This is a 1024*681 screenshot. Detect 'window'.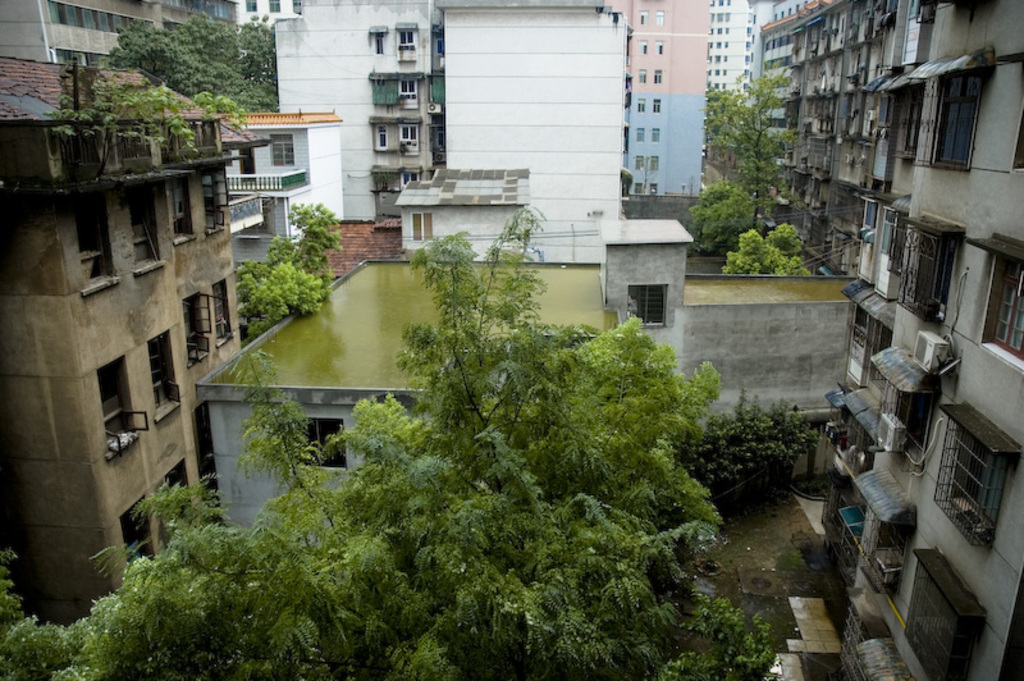
bbox=[397, 69, 422, 106].
